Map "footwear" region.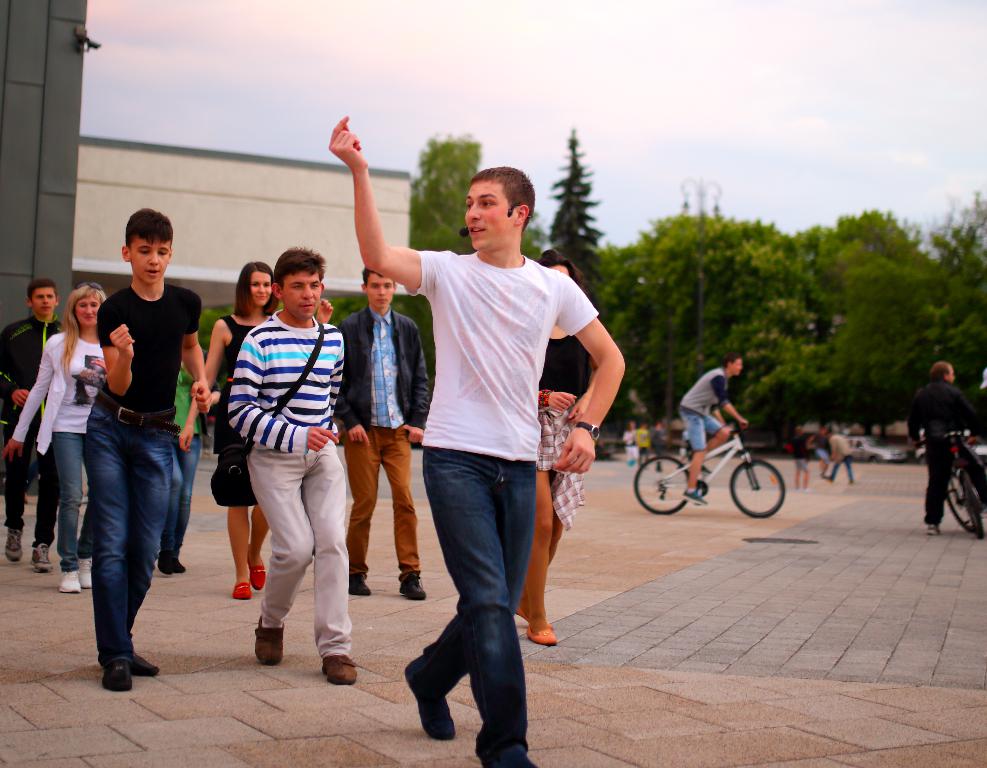
Mapped to BBox(3, 529, 26, 562).
